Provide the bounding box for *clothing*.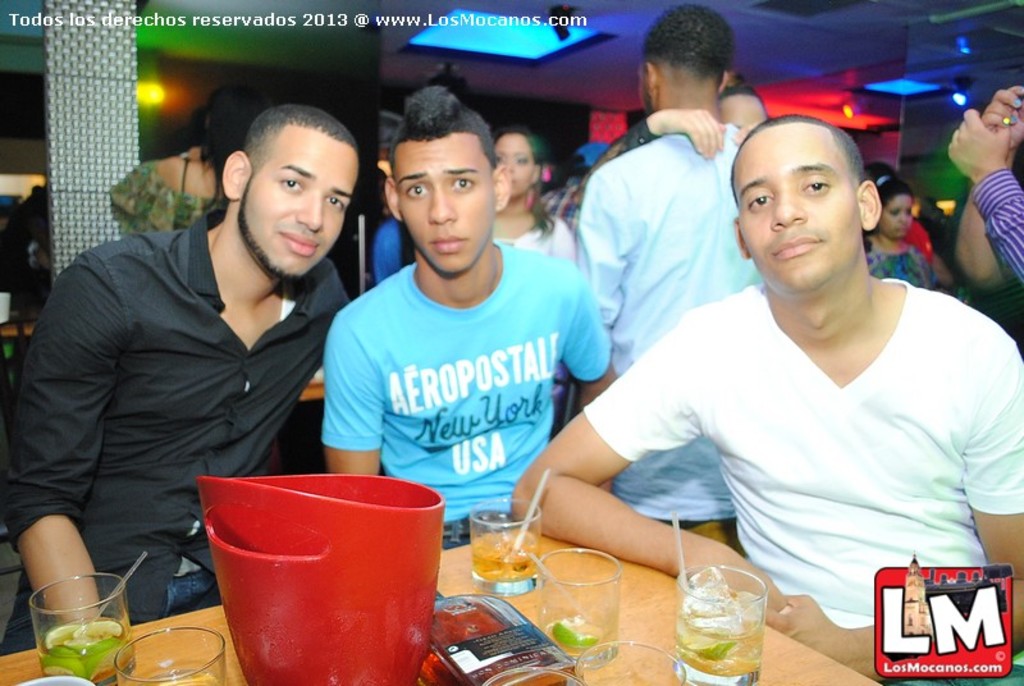
BBox(968, 165, 1023, 289).
